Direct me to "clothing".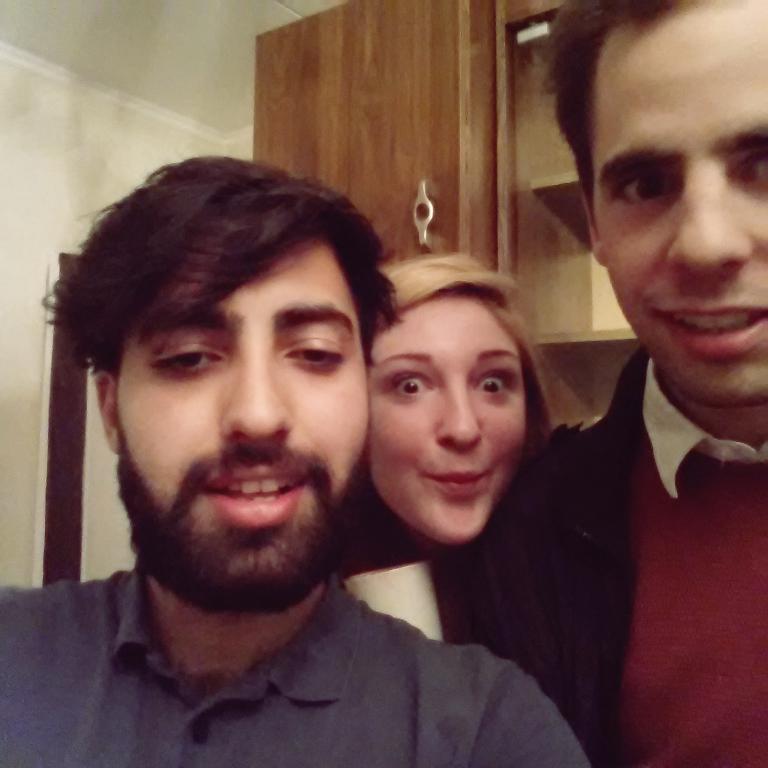
Direction: select_region(0, 540, 591, 767).
